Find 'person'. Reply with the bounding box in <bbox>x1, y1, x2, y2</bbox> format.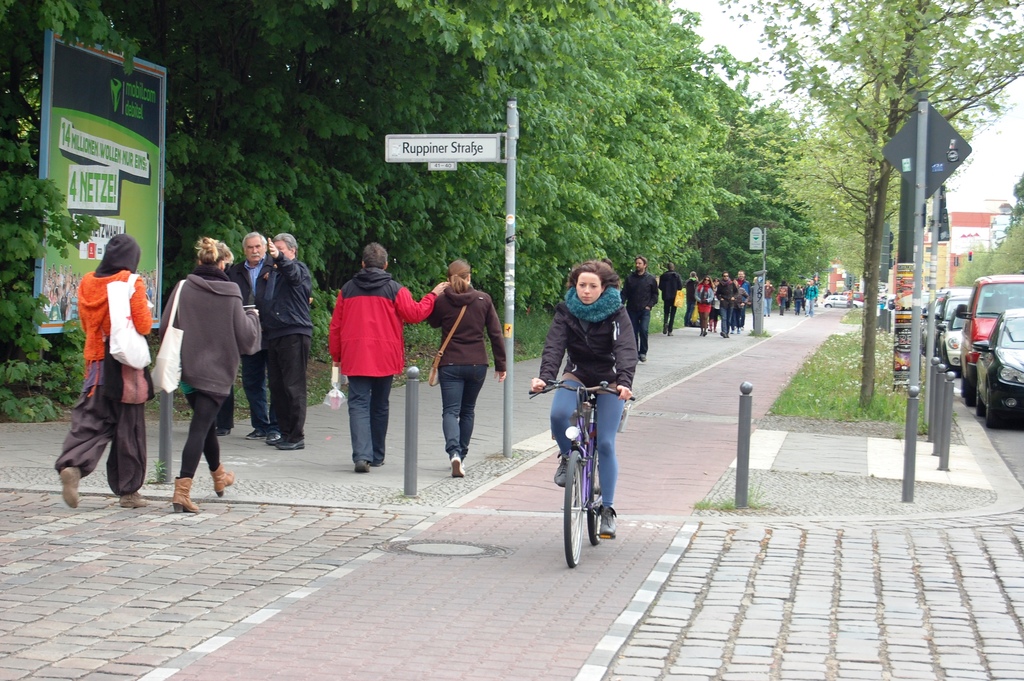
<bbox>655, 261, 682, 336</bbox>.
